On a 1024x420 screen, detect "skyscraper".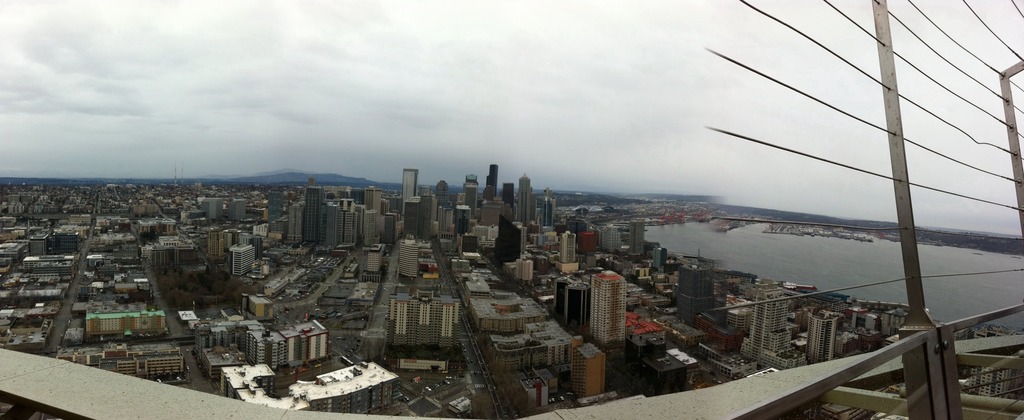
<box>580,266,626,360</box>.
